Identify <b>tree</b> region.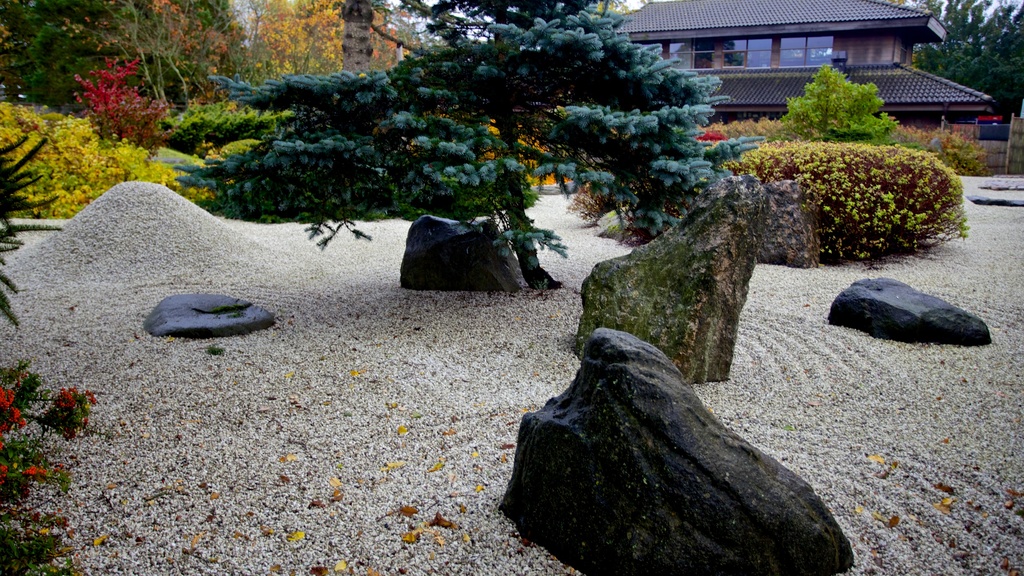
Region: <box>767,61,911,150</box>.
